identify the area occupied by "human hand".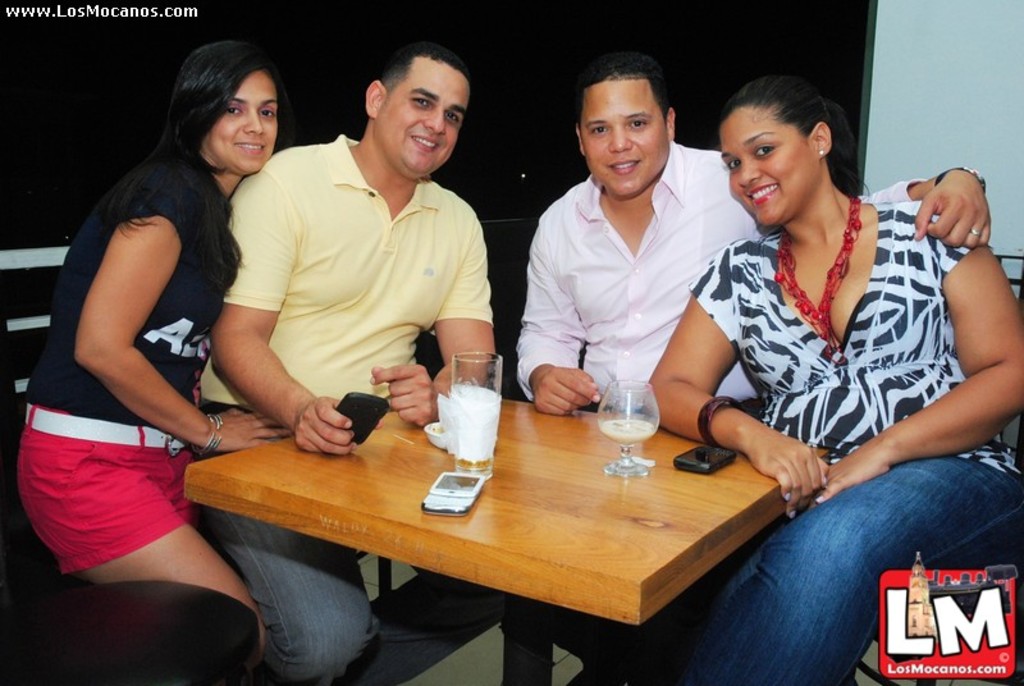
Area: bbox=(810, 449, 891, 512).
